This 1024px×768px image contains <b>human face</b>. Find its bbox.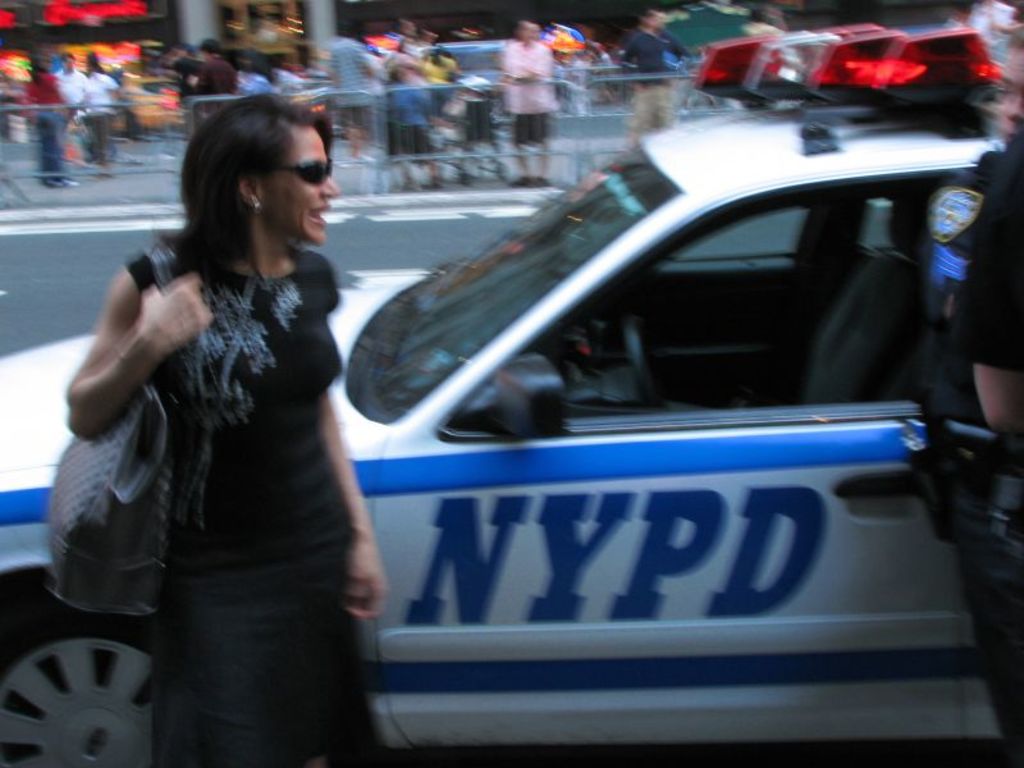
[260, 123, 339, 248].
